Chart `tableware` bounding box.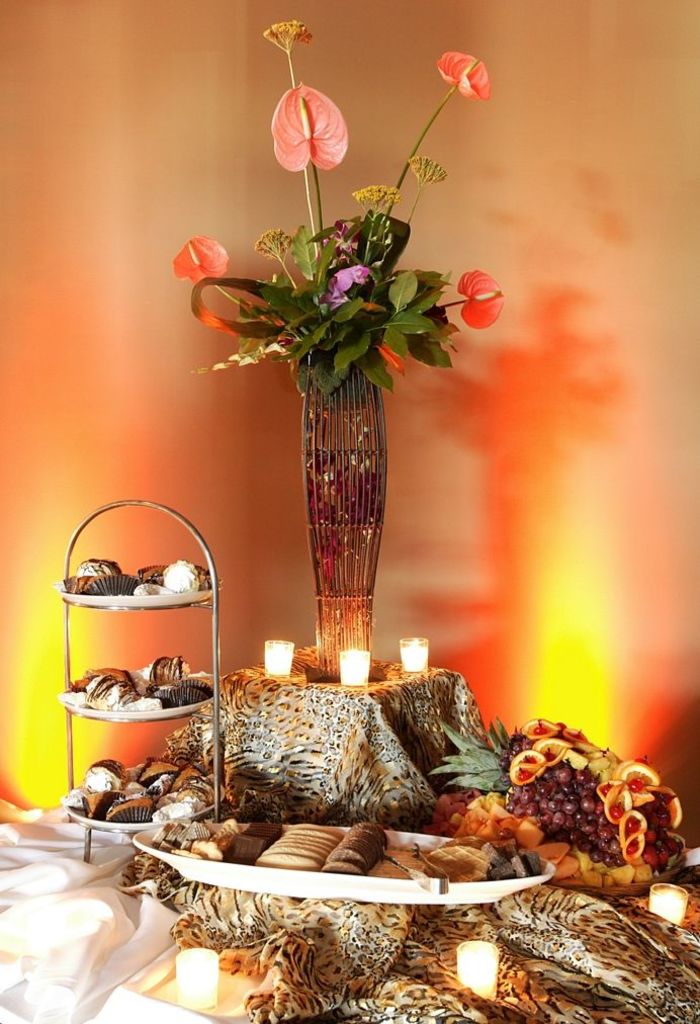
Charted: select_region(134, 826, 561, 910).
